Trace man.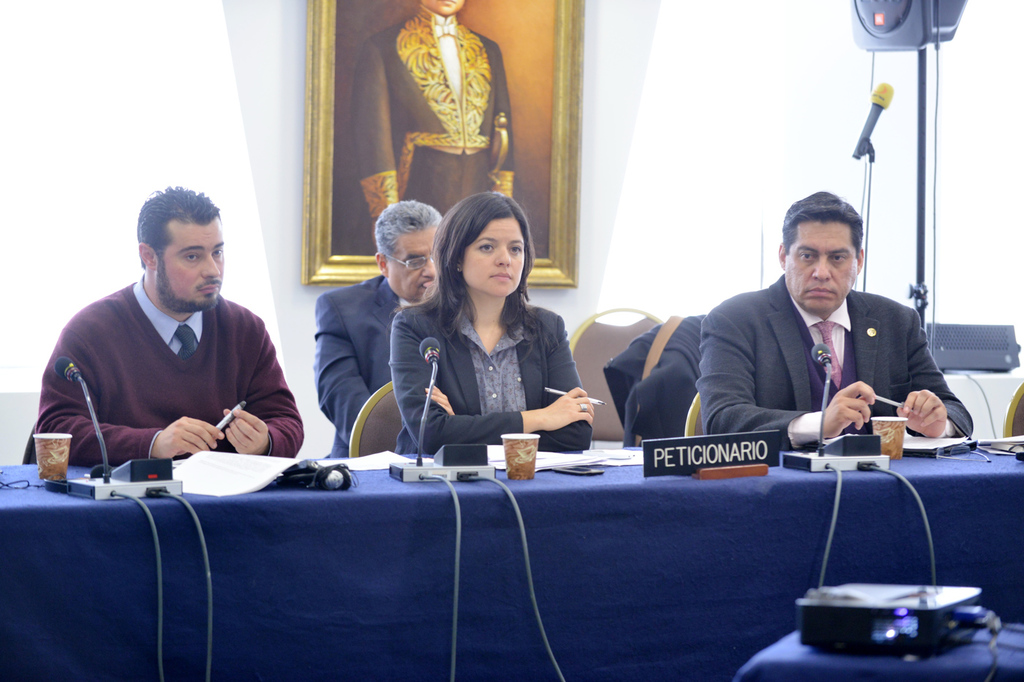
Traced to bbox(33, 188, 306, 499).
